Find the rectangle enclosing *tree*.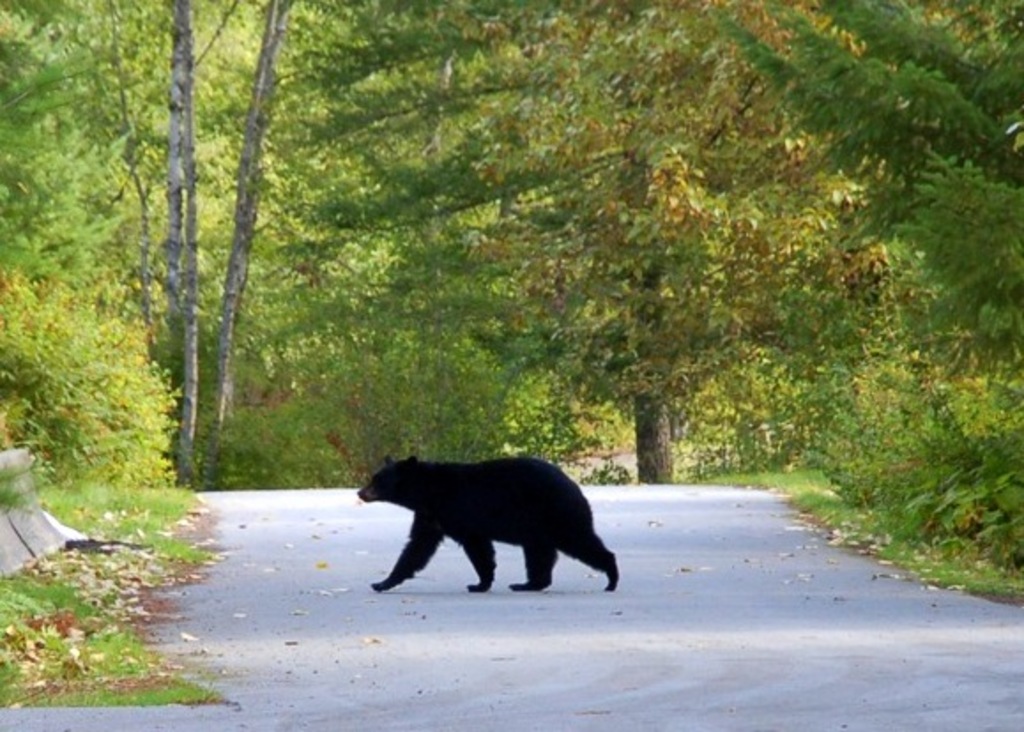
[203,0,311,417].
